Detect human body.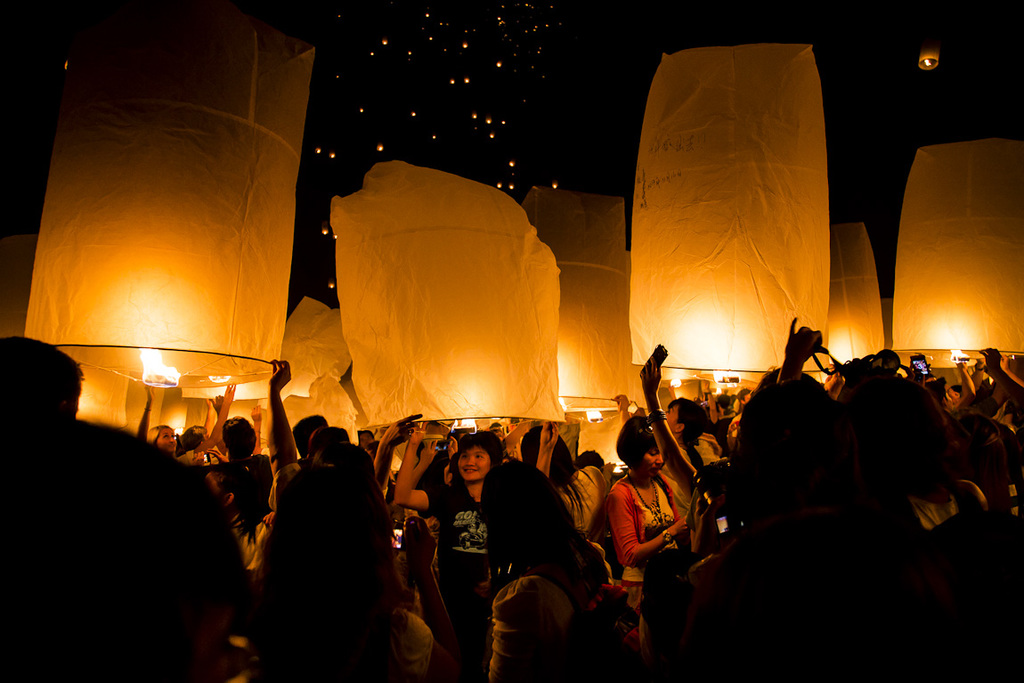
Detected at locate(555, 463, 616, 532).
